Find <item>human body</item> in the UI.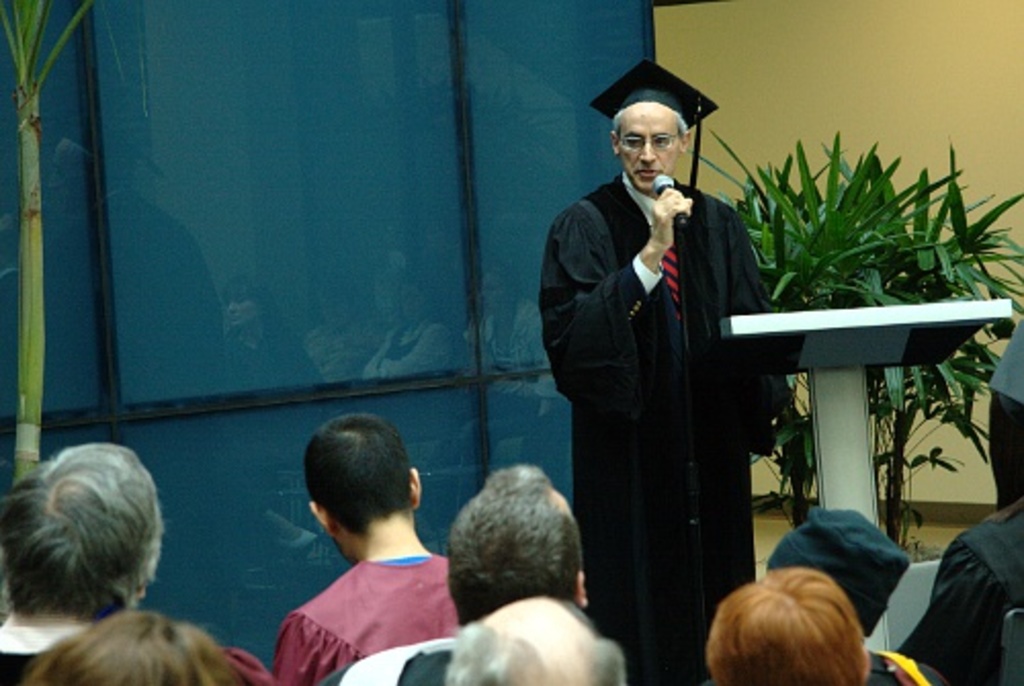
UI element at locate(702, 573, 874, 674).
